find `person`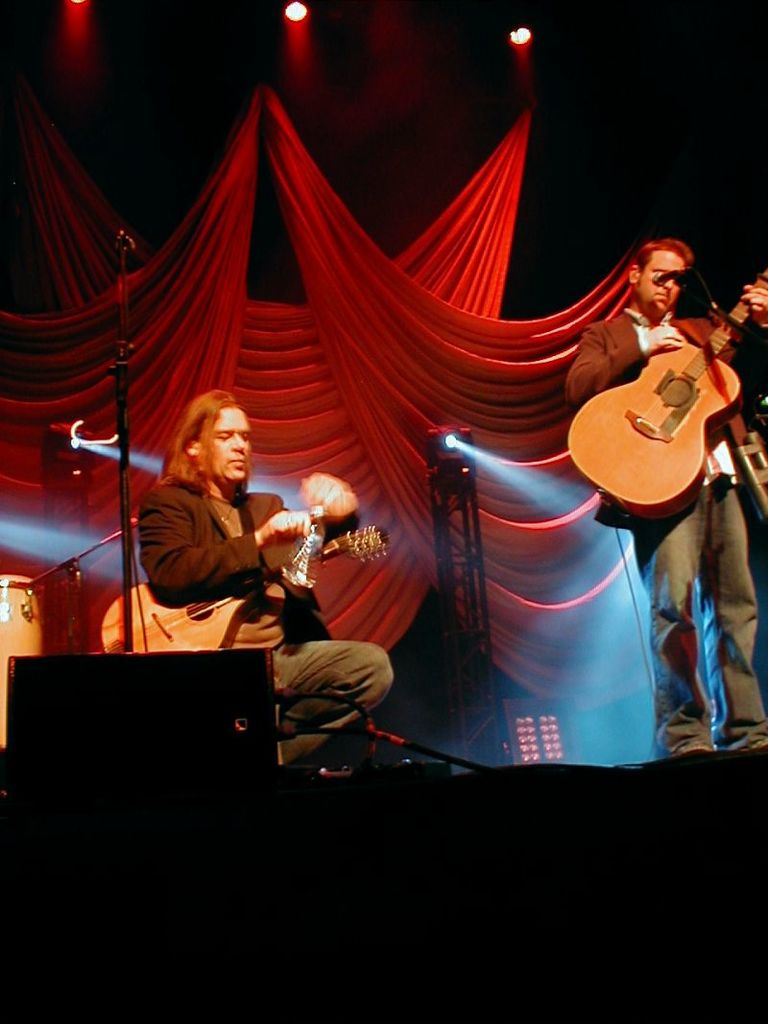
x1=139 y1=391 x2=386 y2=778
